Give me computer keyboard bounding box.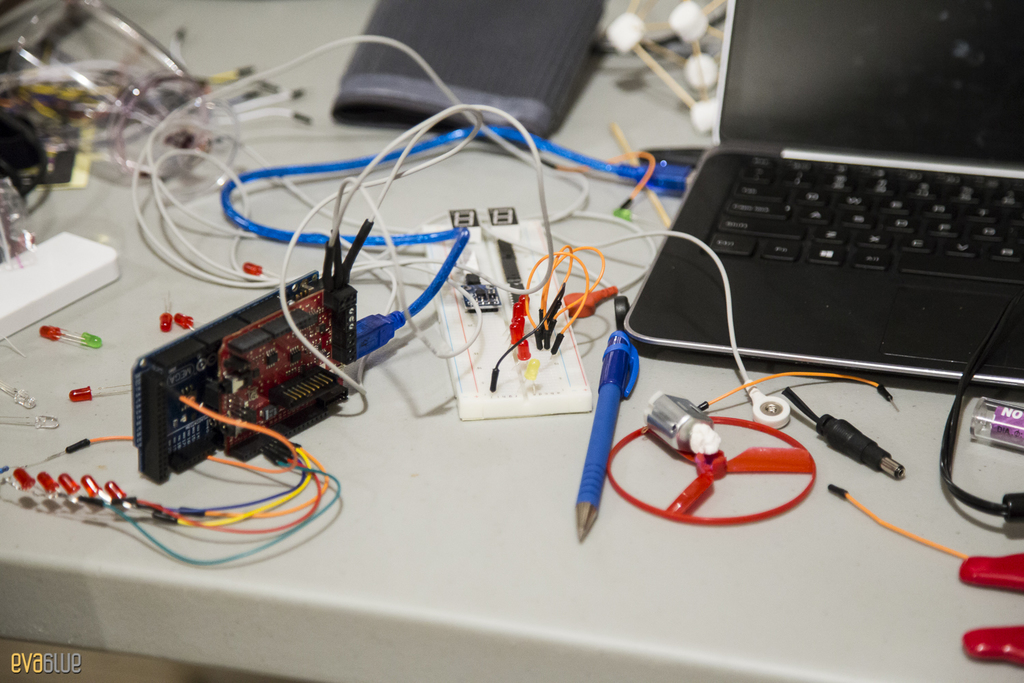
(x1=706, y1=157, x2=1023, y2=287).
